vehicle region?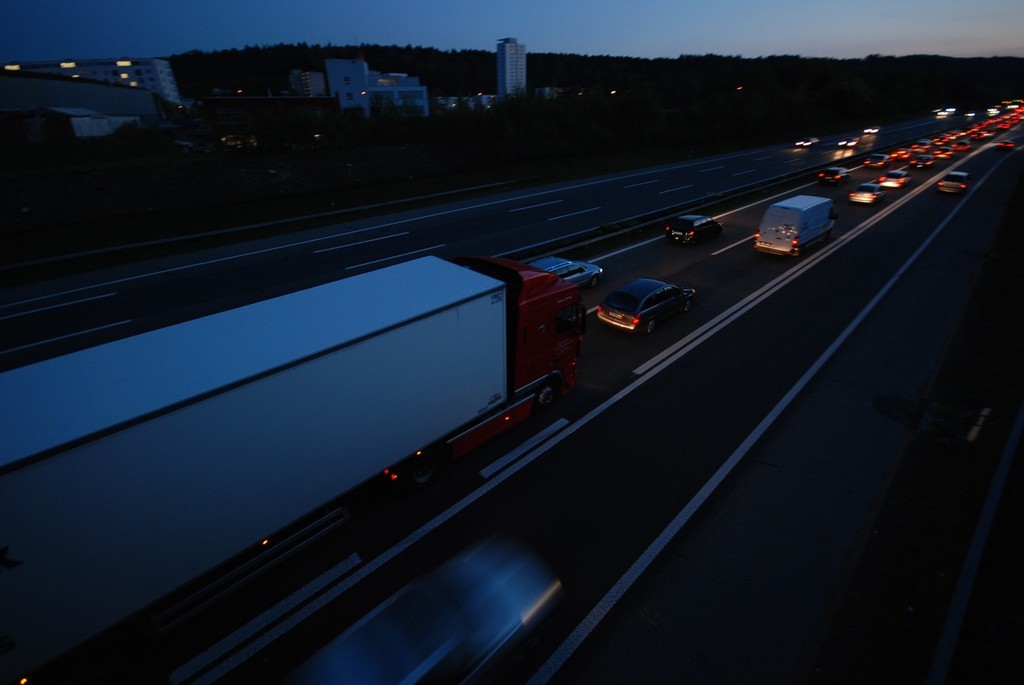
817:167:851:187
